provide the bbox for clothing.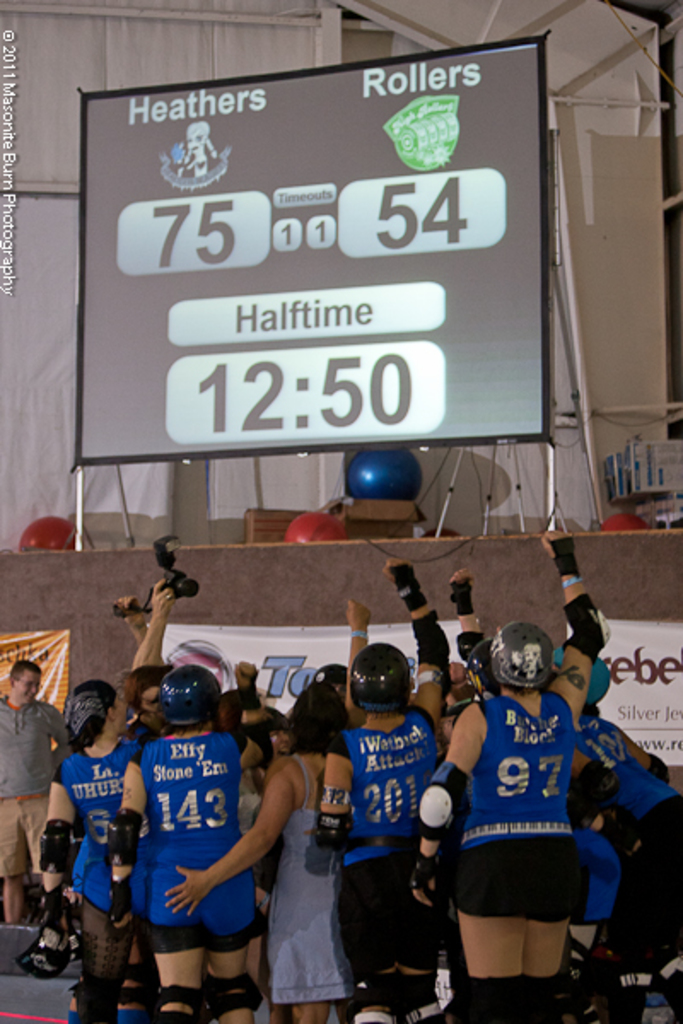
{"x1": 120, "y1": 703, "x2": 265, "y2": 981}.
